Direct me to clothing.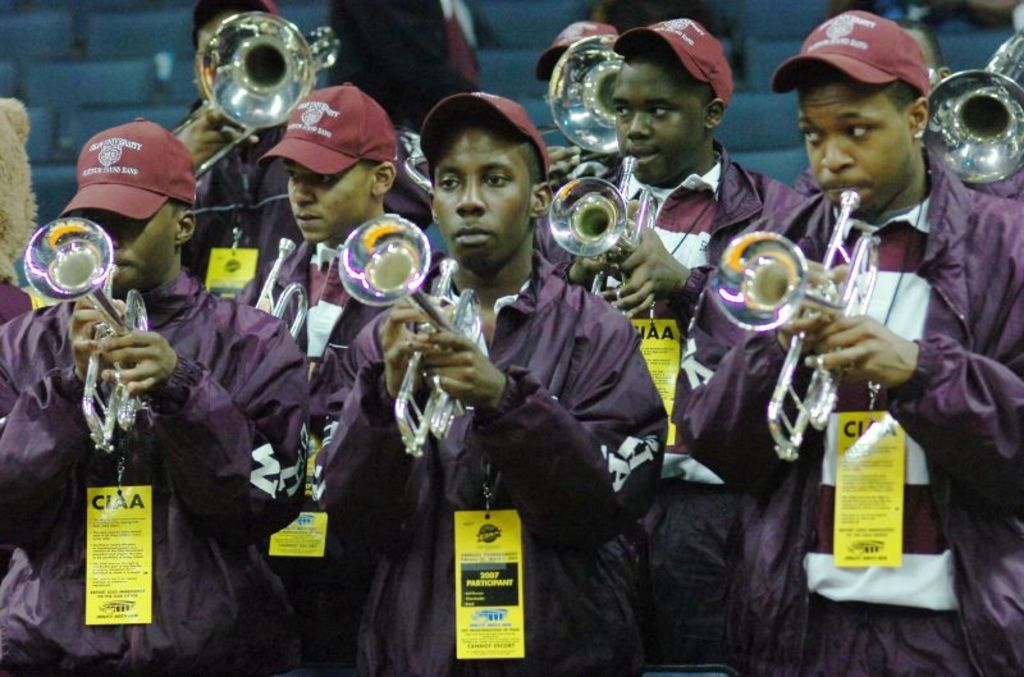
Direction: [531, 136, 801, 674].
